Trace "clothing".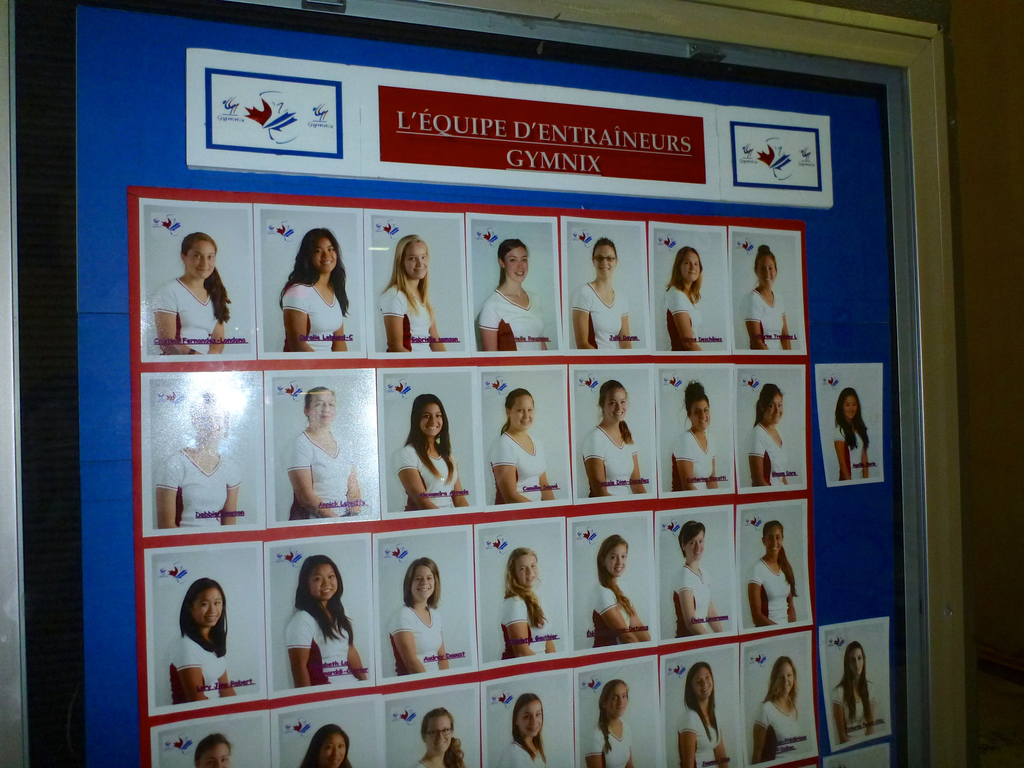
Traced to <box>158,444,239,526</box>.
